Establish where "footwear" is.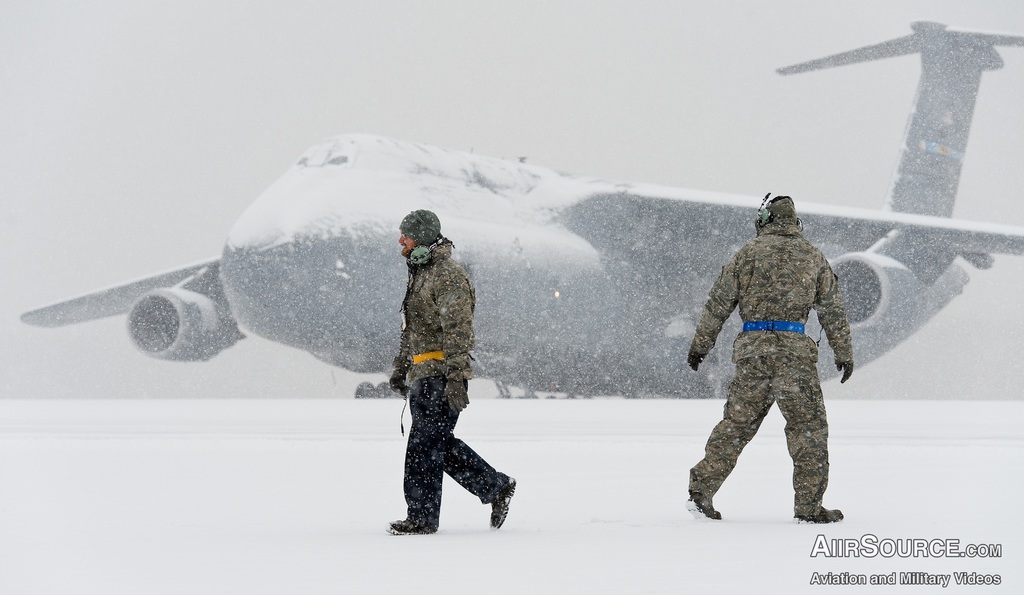
Established at x1=682, y1=495, x2=724, y2=518.
